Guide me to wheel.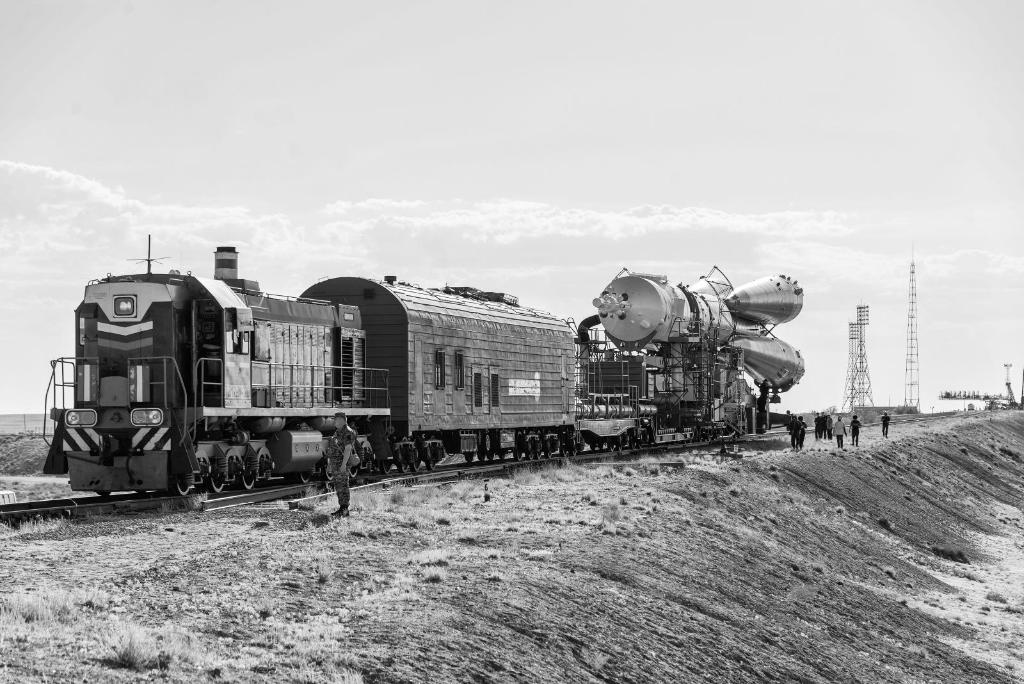
Guidance: box=[400, 461, 409, 472].
